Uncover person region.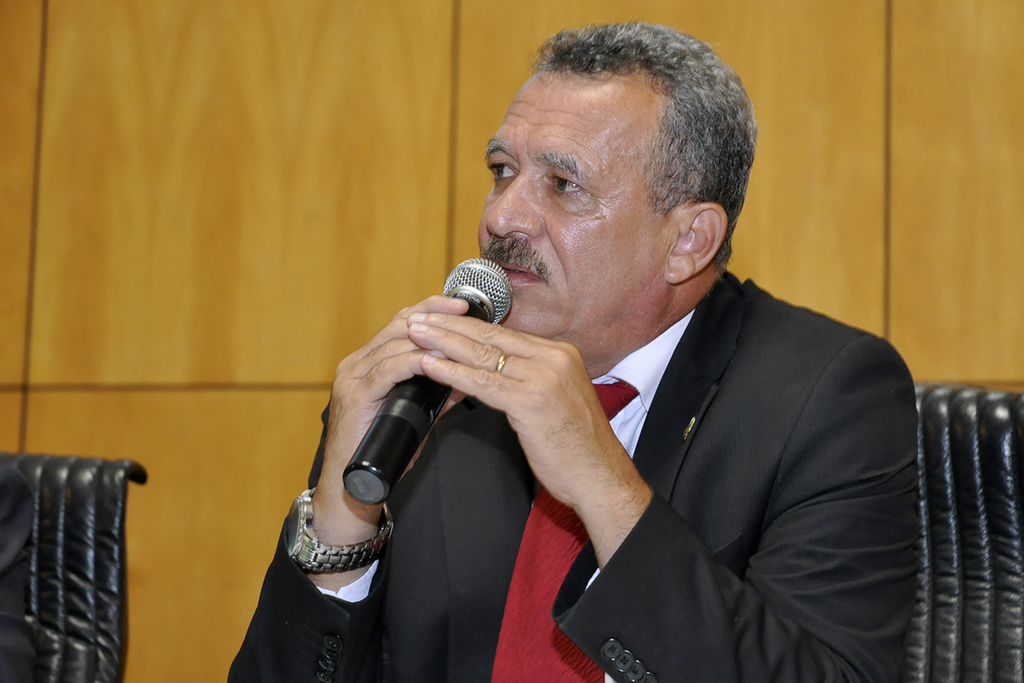
Uncovered: (left=283, top=59, right=975, bottom=682).
